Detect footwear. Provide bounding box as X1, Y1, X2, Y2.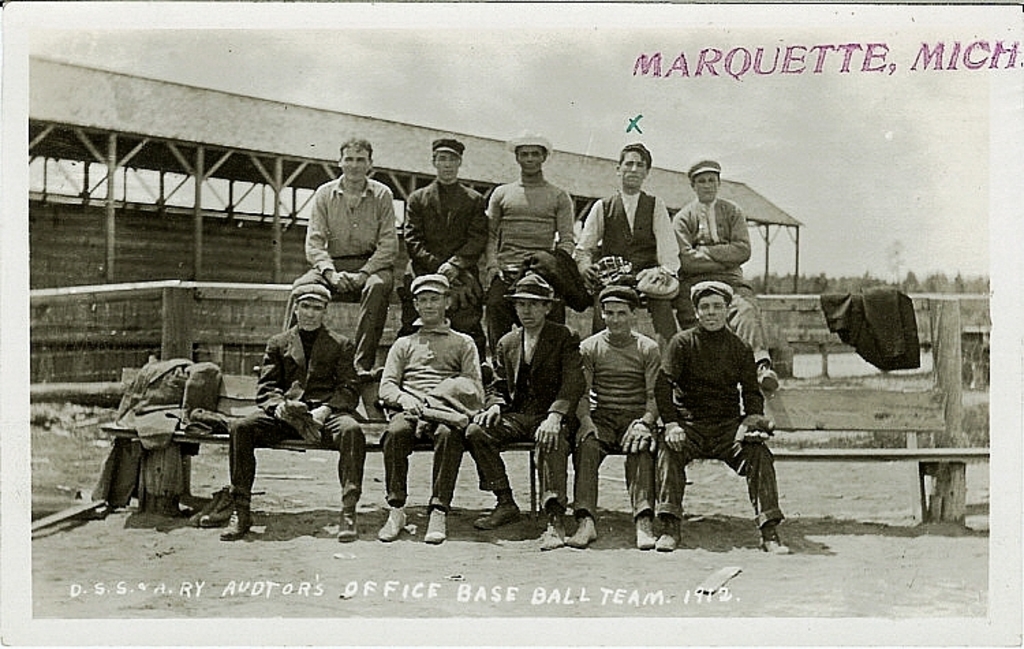
330, 503, 365, 537.
